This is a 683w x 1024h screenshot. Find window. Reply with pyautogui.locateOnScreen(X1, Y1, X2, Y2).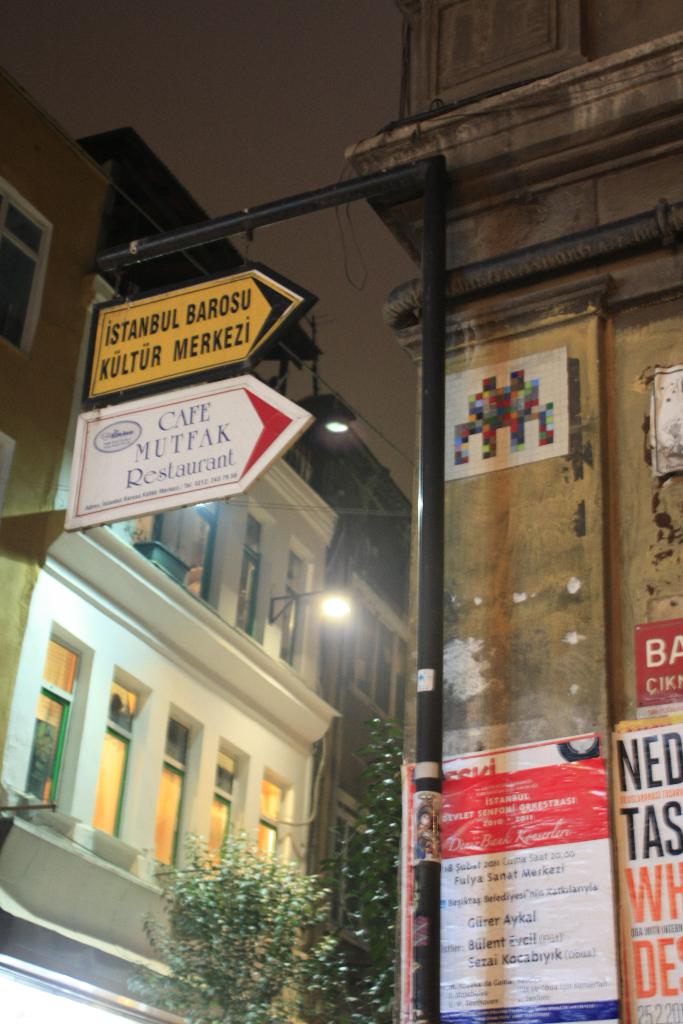
pyautogui.locateOnScreen(208, 751, 236, 872).
